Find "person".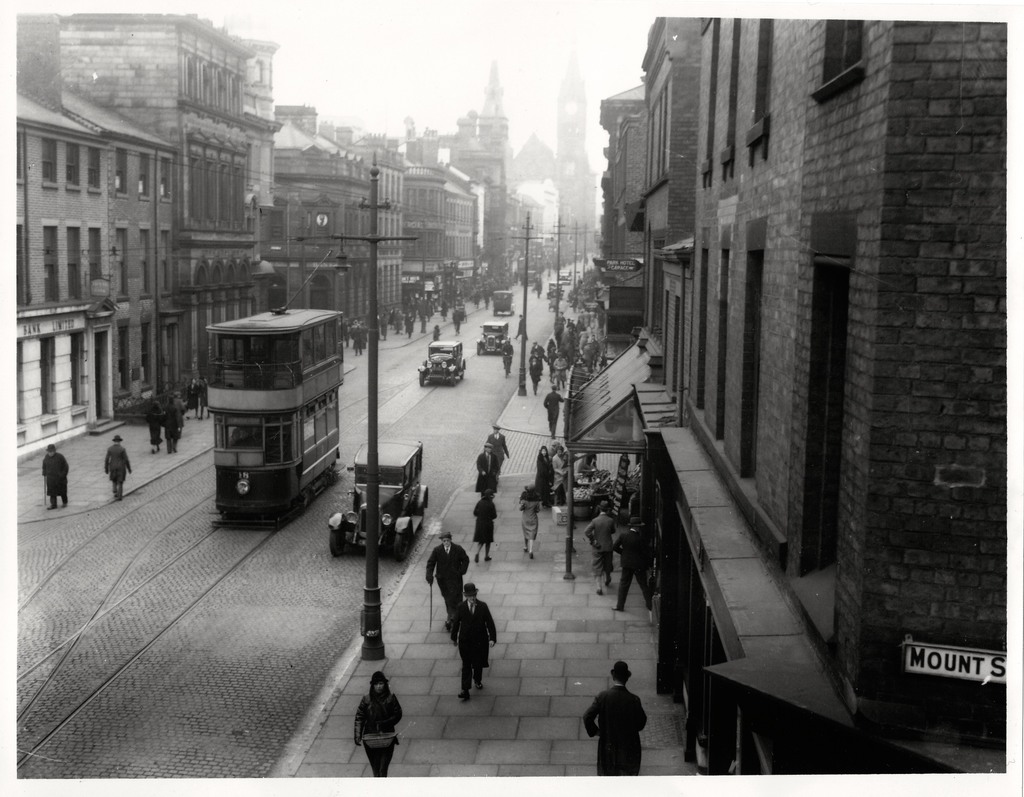
[452,309,461,332].
